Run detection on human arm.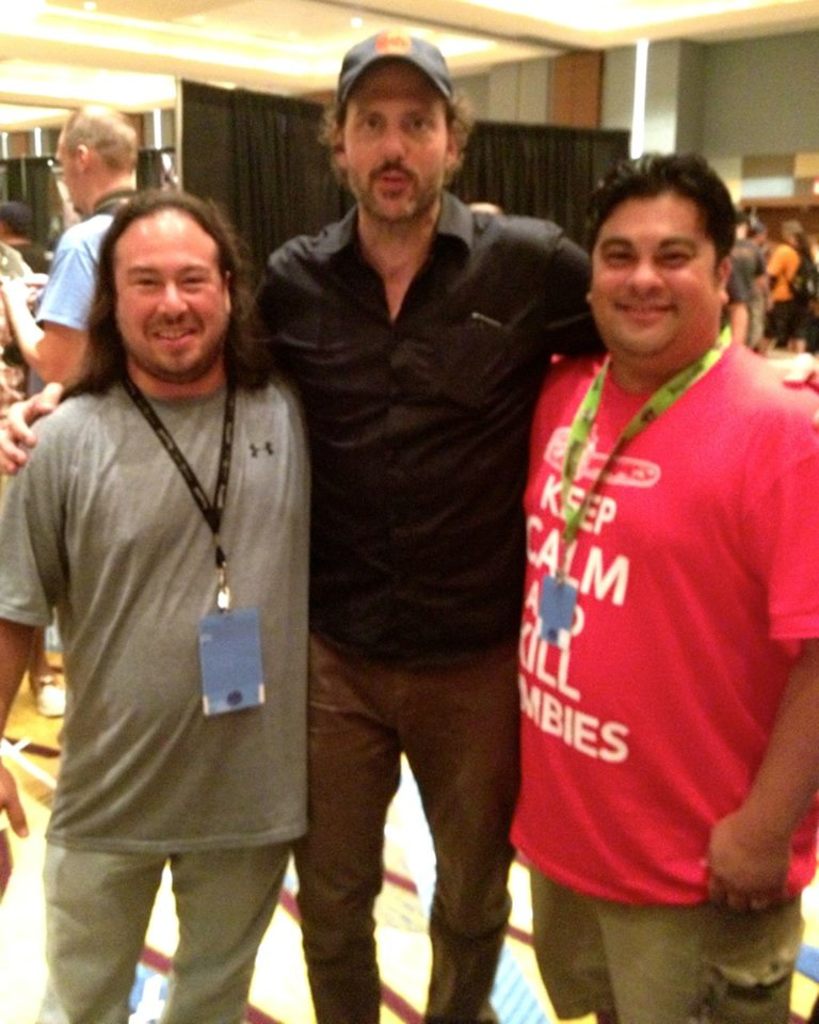
Result: Rect(0, 430, 63, 837).
